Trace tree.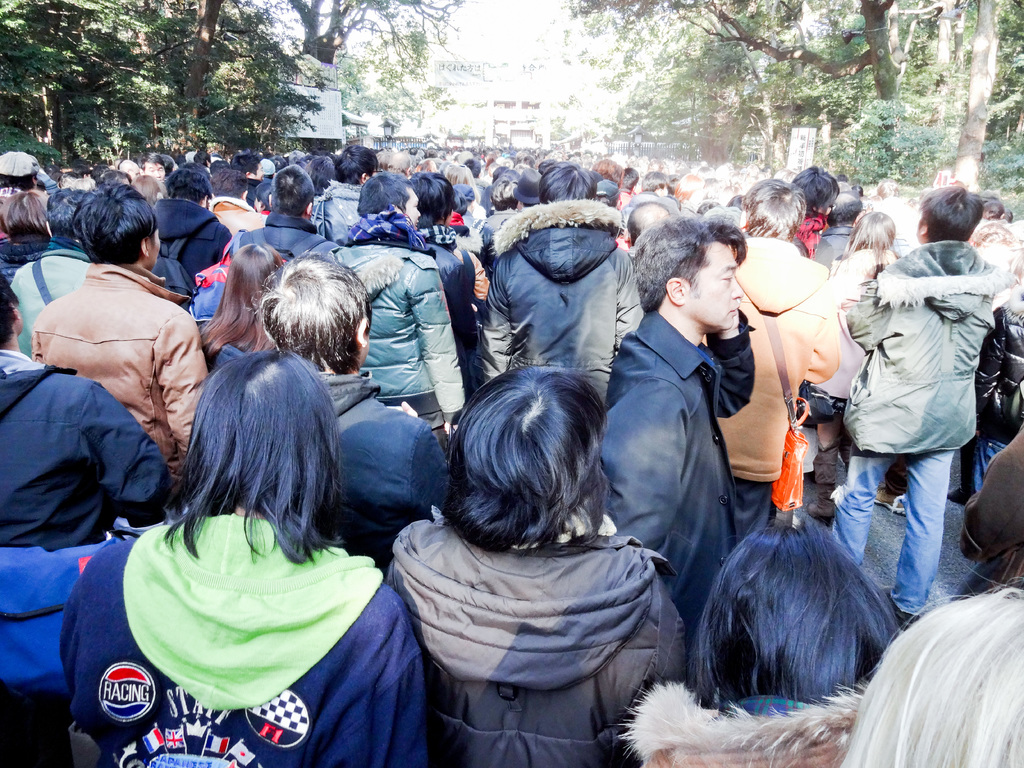
Traced to <bbox>891, 0, 984, 97</bbox>.
